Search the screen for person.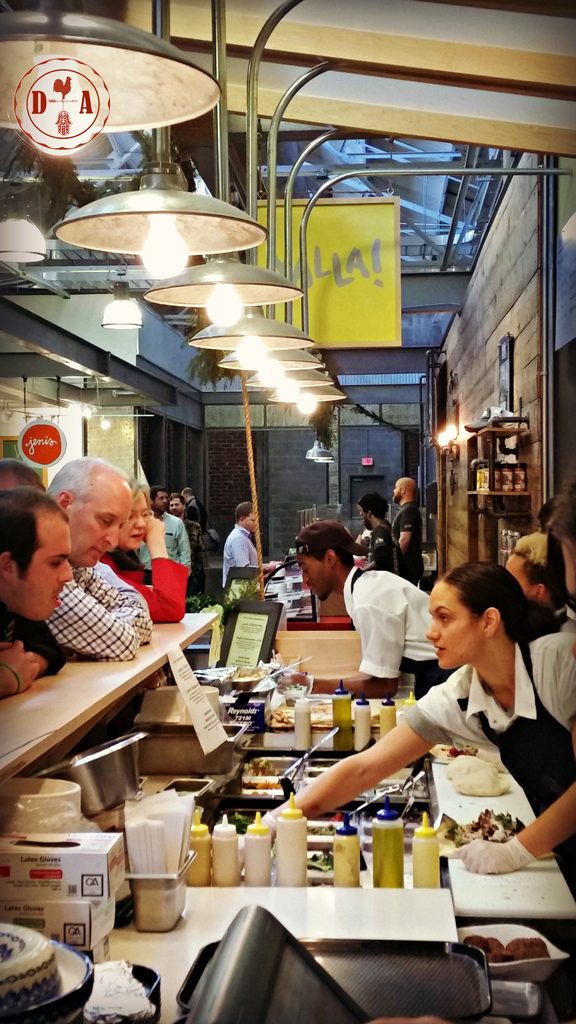
Found at 41,453,166,660.
